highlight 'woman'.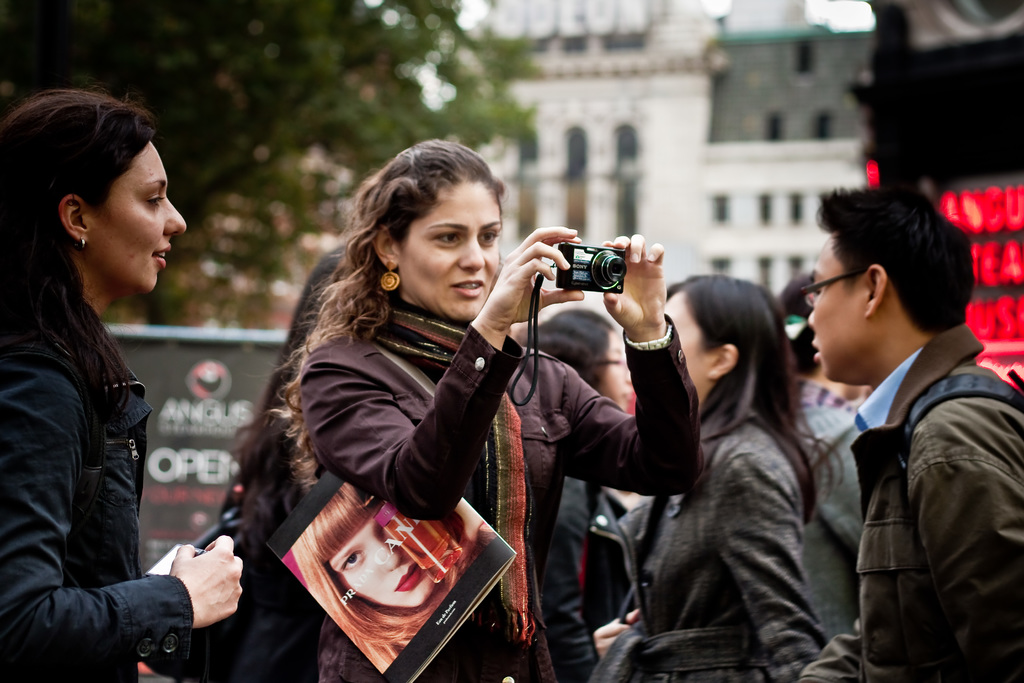
Highlighted region: x1=499, y1=288, x2=639, y2=682.
